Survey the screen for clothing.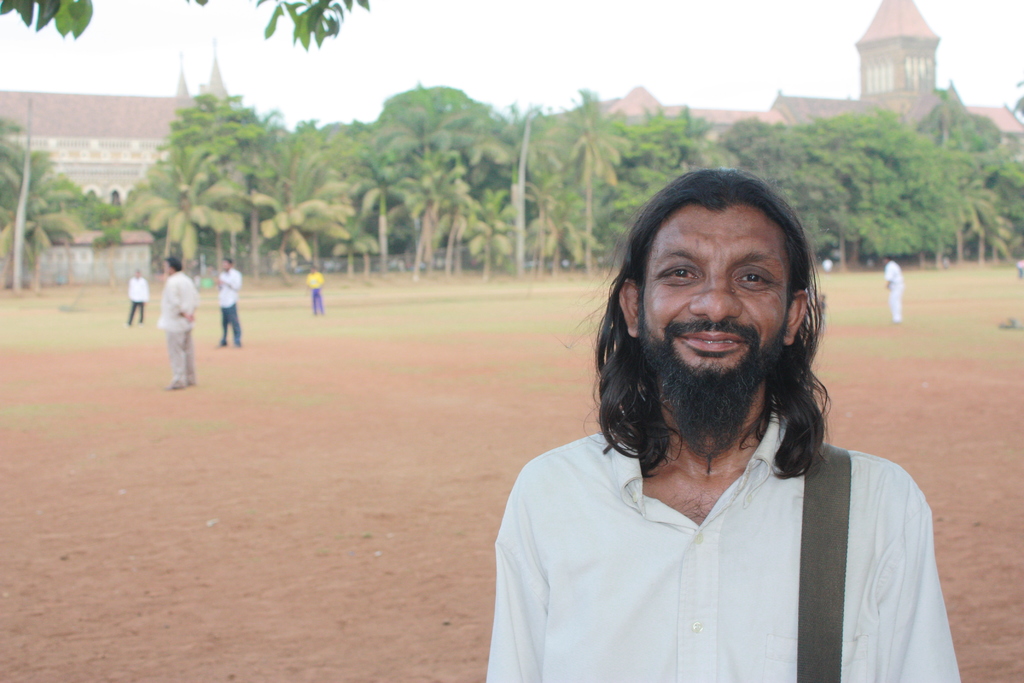
Survey found: [308, 270, 333, 318].
